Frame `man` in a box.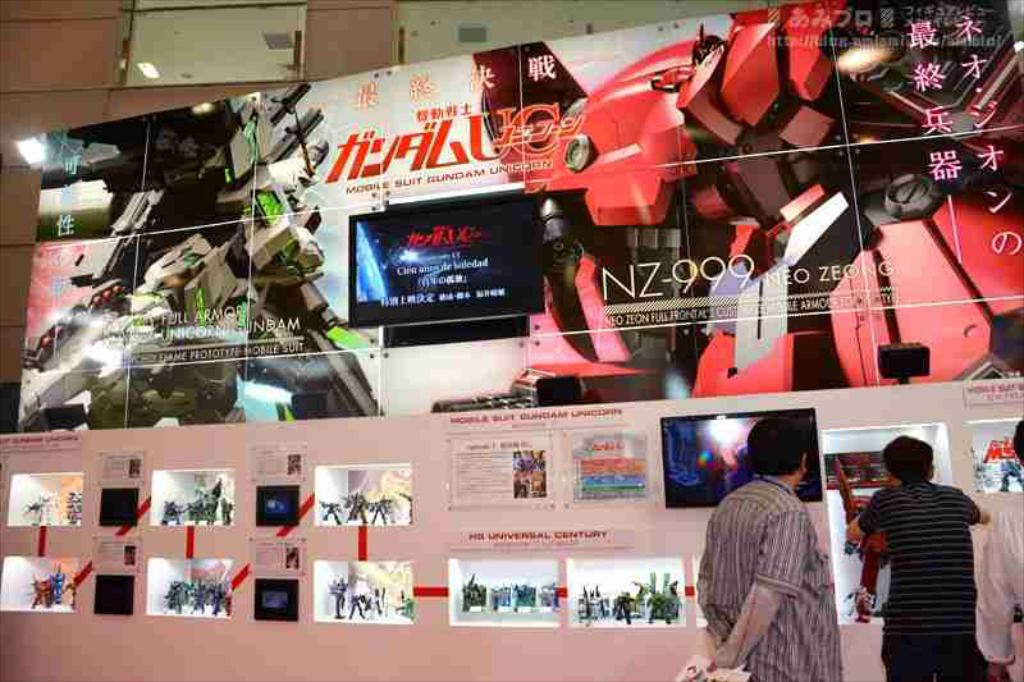
(left=972, top=412, right=1023, bottom=681).
